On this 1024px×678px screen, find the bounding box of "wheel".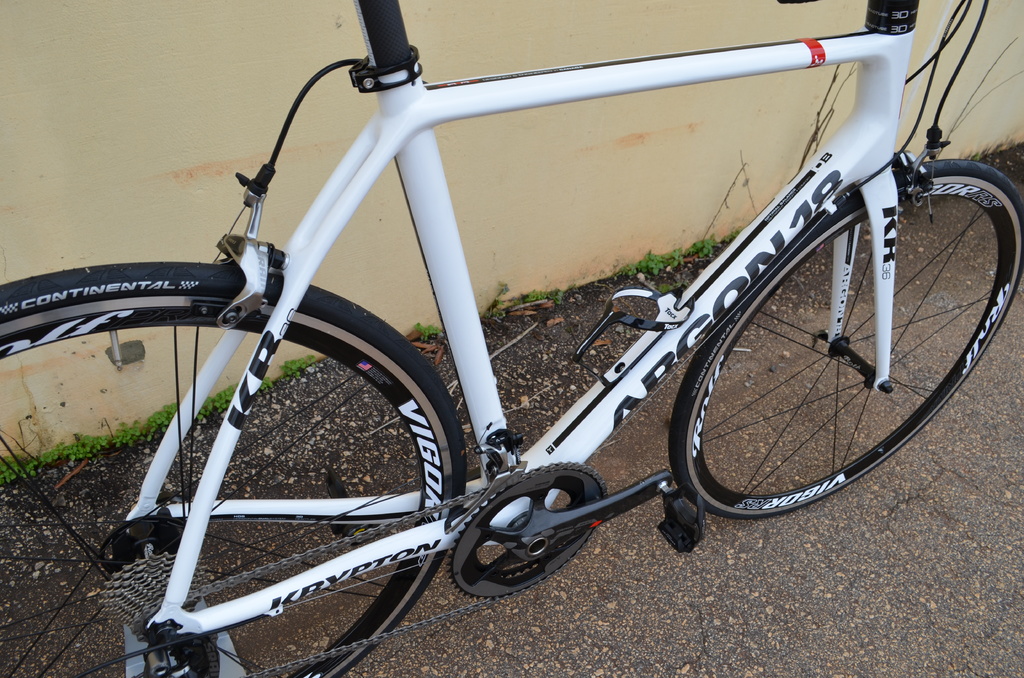
Bounding box: (0, 250, 475, 677).
